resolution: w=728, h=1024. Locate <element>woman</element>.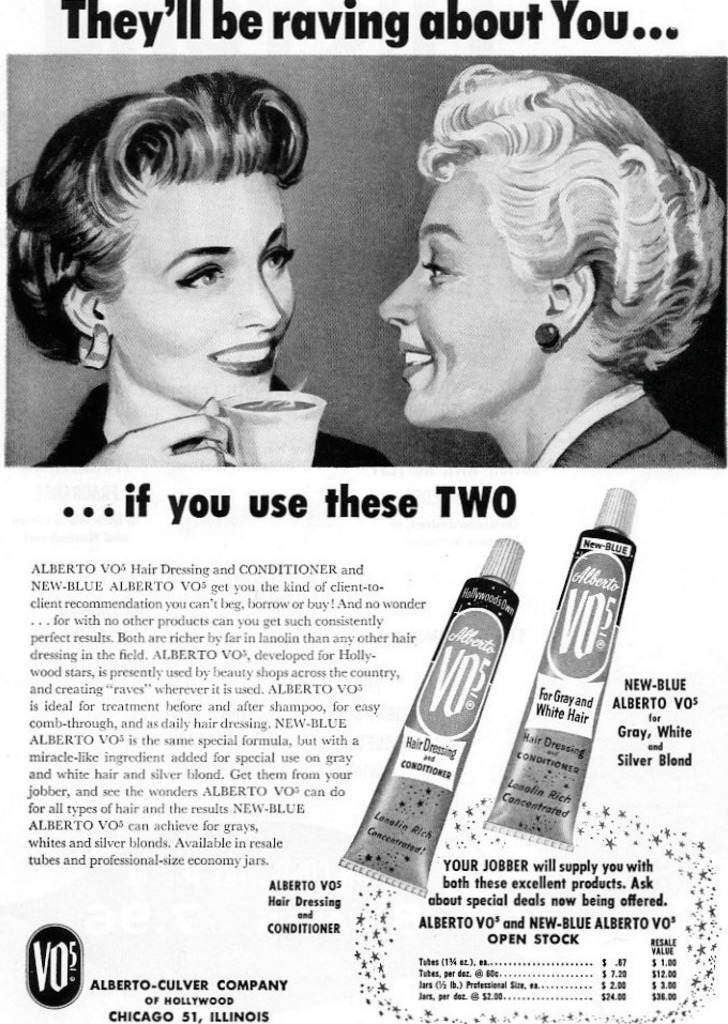
bbox=(7, 44, 351, 475).
